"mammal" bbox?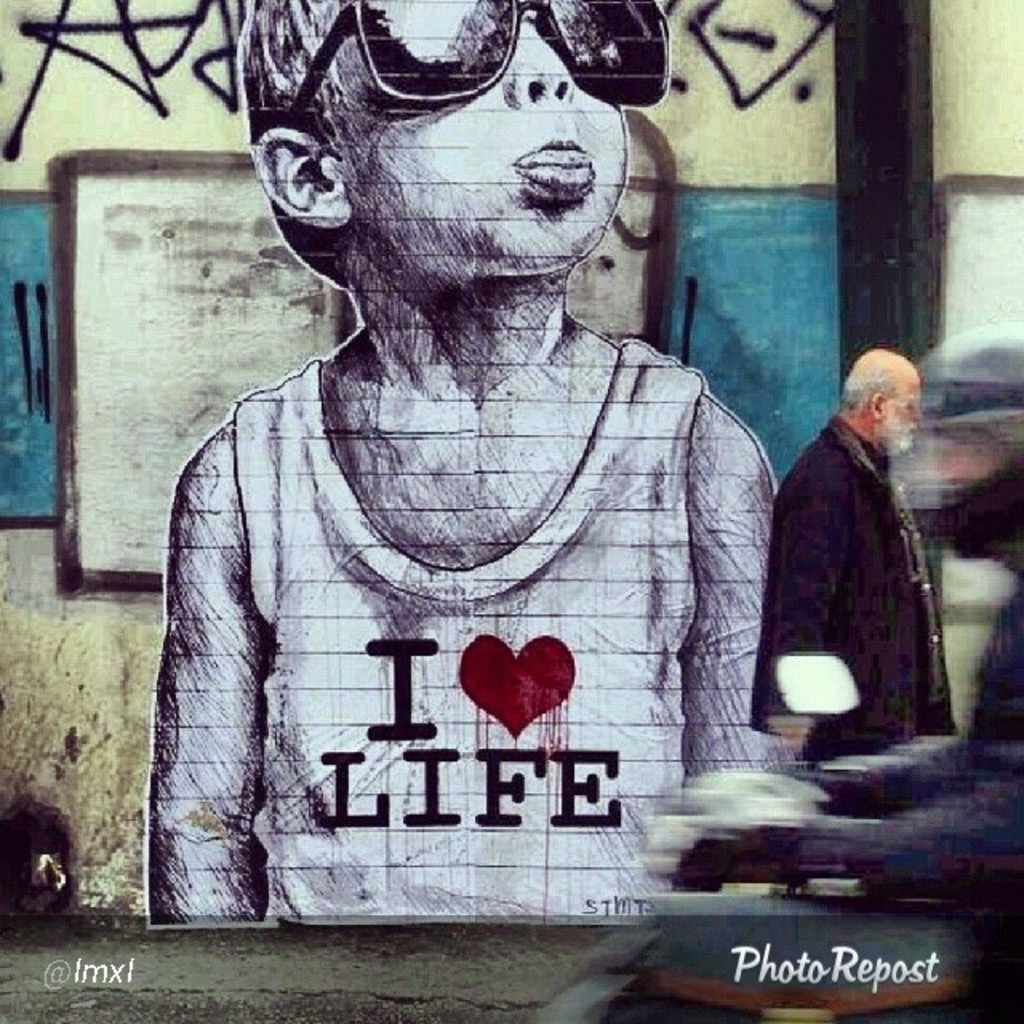
141,0,779,922
